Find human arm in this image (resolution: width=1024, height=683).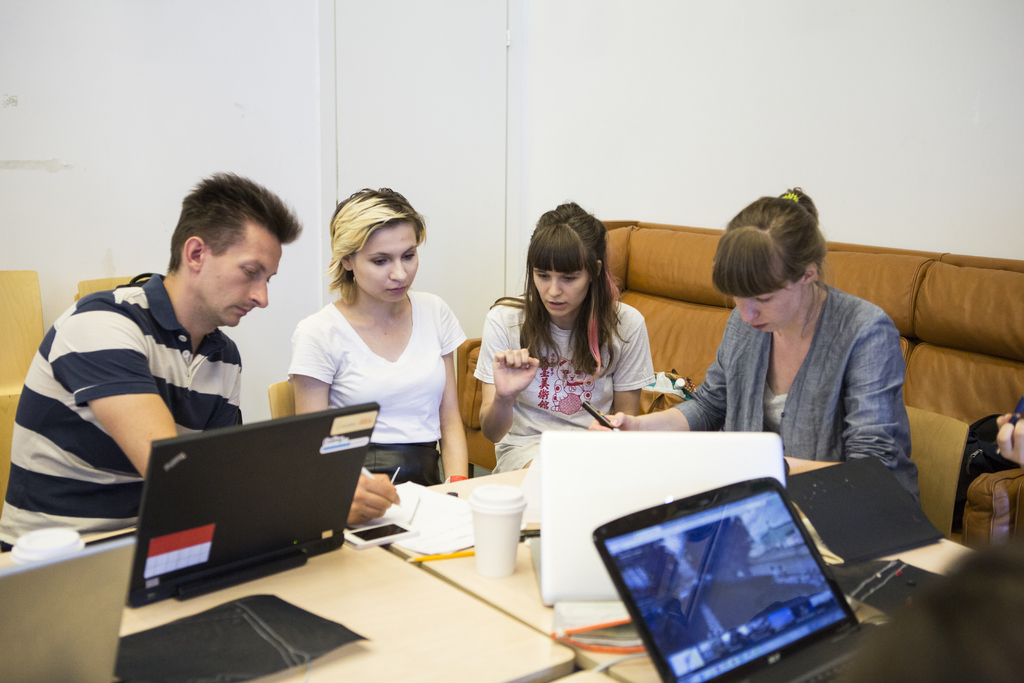
box=[288, 338, 403, 522].
